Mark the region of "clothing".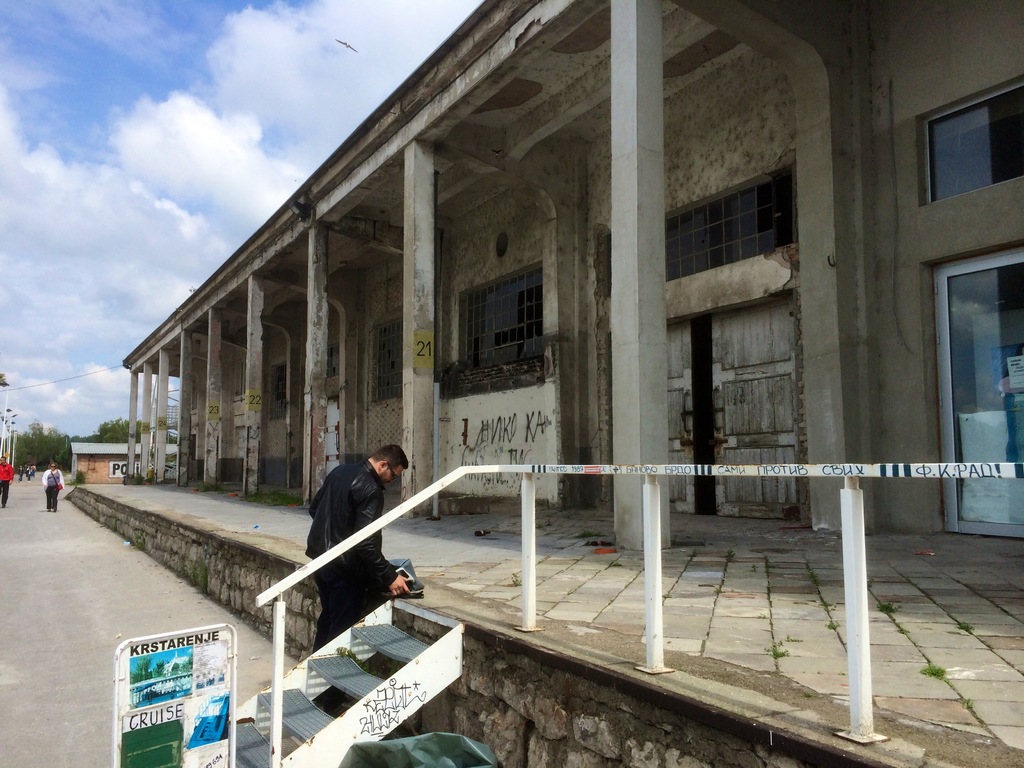
Region: (289, 446, 421, 650).
